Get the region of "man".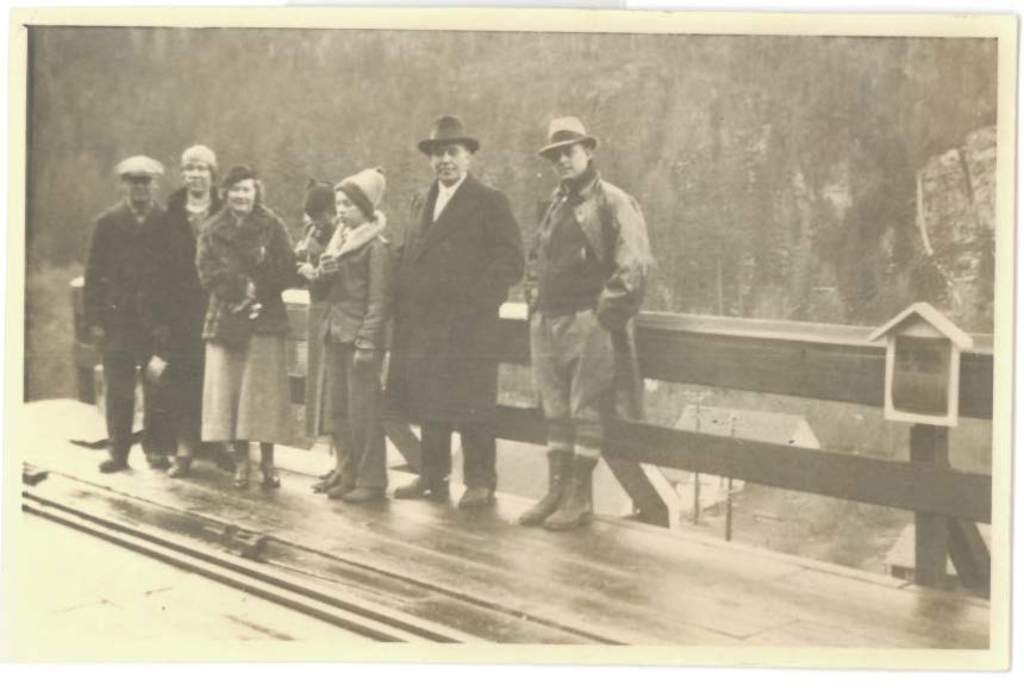
<bbox>516, 98, 673, 558</bbox>.
